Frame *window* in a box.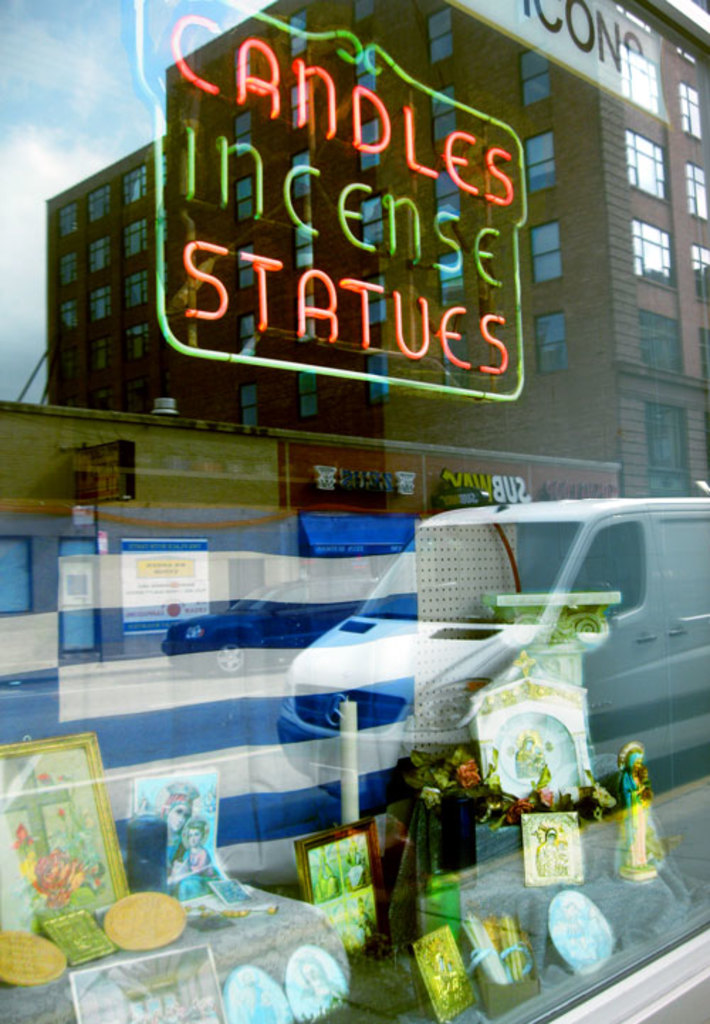
<bbox>351, 45, 376, 104</bbox>.
